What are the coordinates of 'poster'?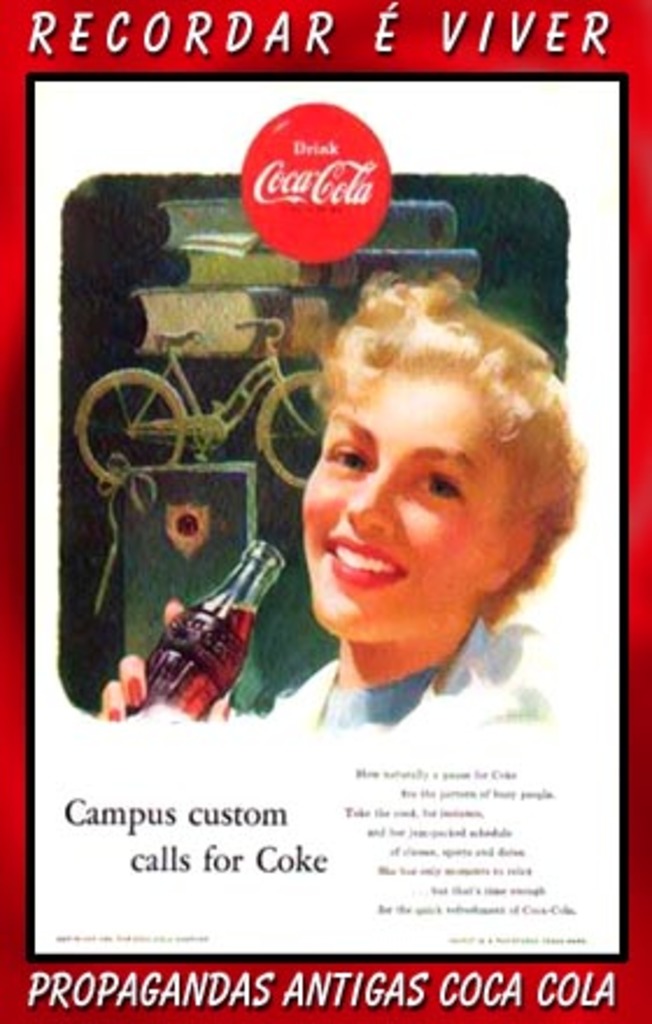
{"left": 0, "top": 0, "right": 650, "bottom": 1022}.
